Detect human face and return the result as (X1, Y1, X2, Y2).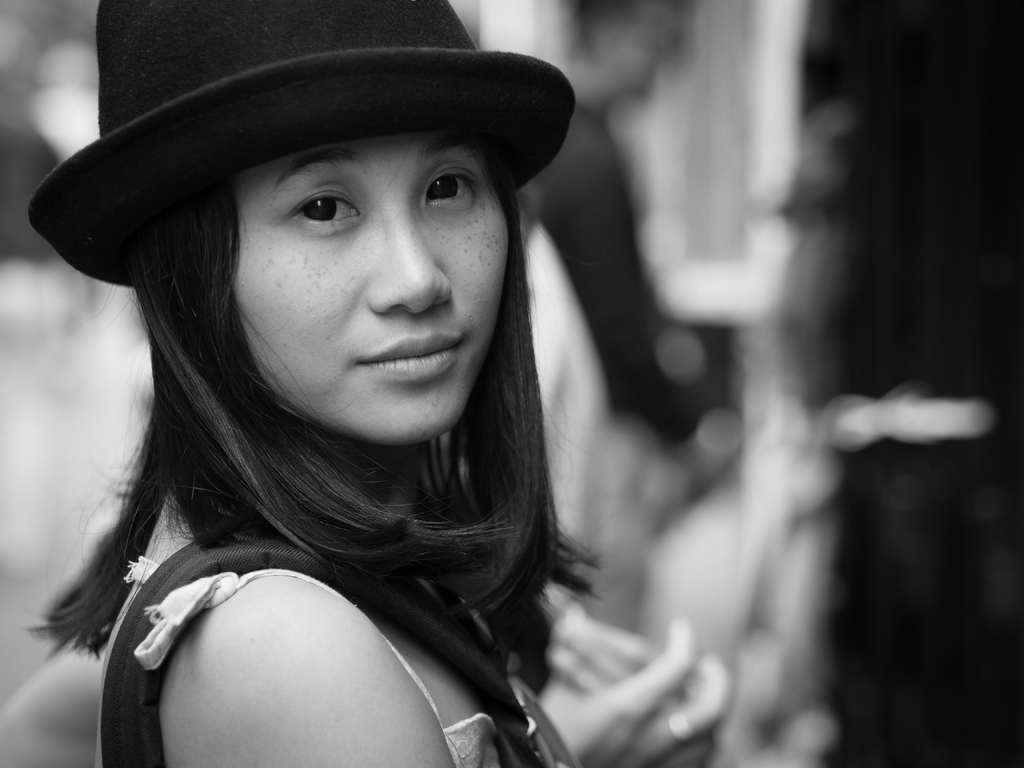
(229, 132, 511, 449).
